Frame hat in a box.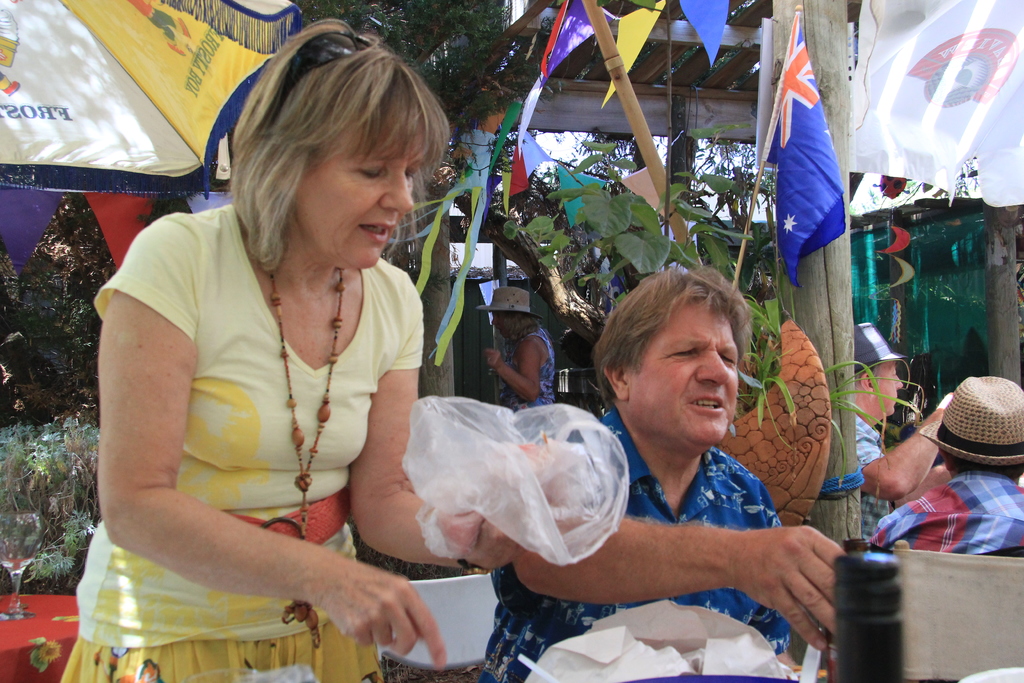
rect(479, 286, 540, 320).
